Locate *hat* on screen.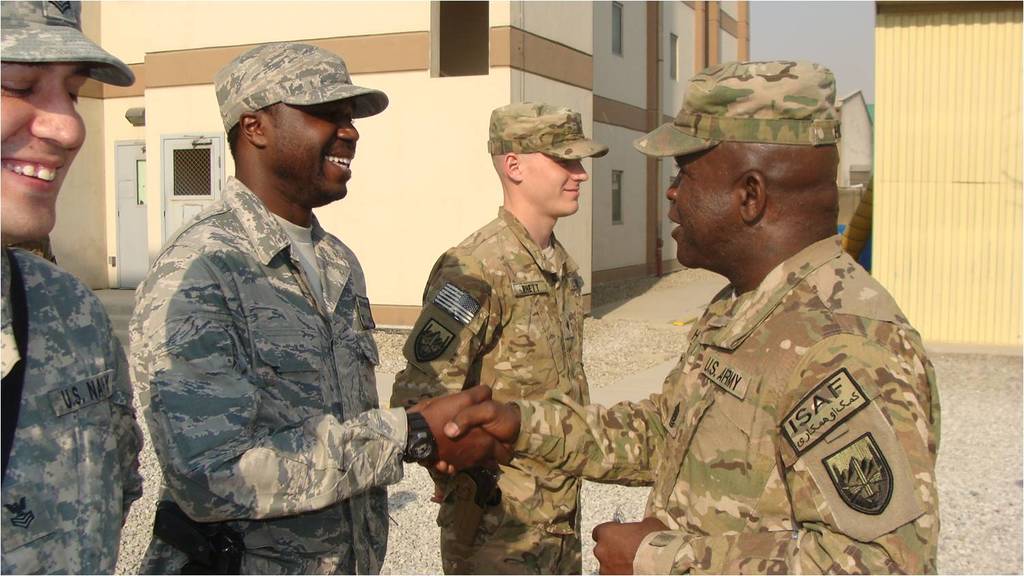
On screen at (0, 0, 137, 91).
